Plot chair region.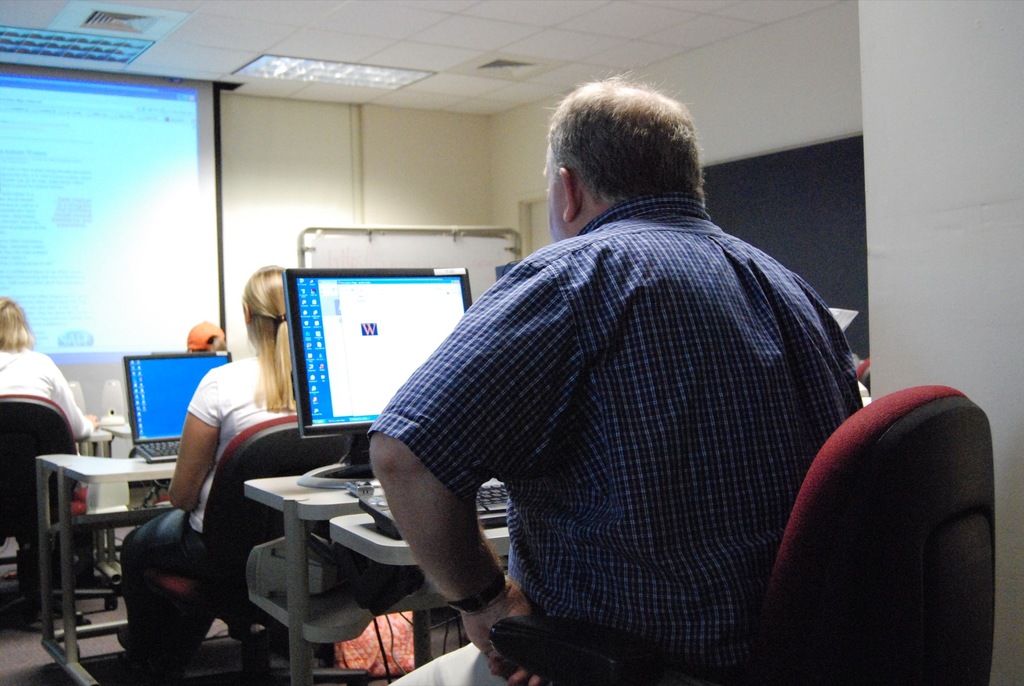
Plotted at (left=130, top=411, right=369, bottom=685).
